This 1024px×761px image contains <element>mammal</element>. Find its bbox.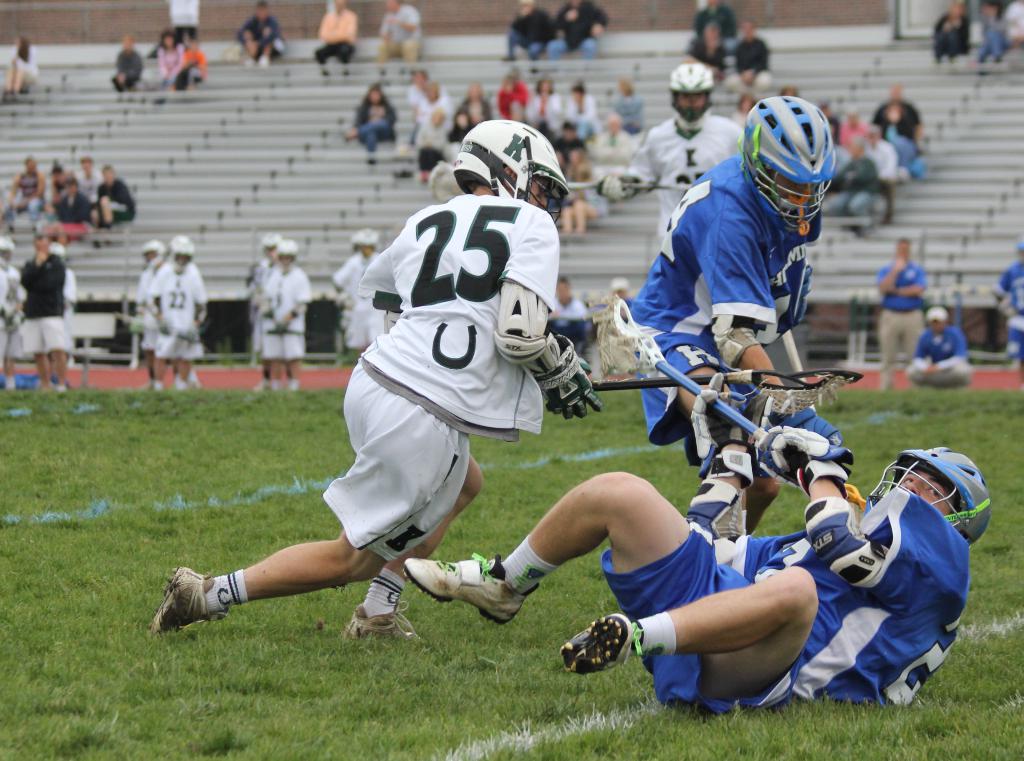
box(1002, 0, 1023, 44).
